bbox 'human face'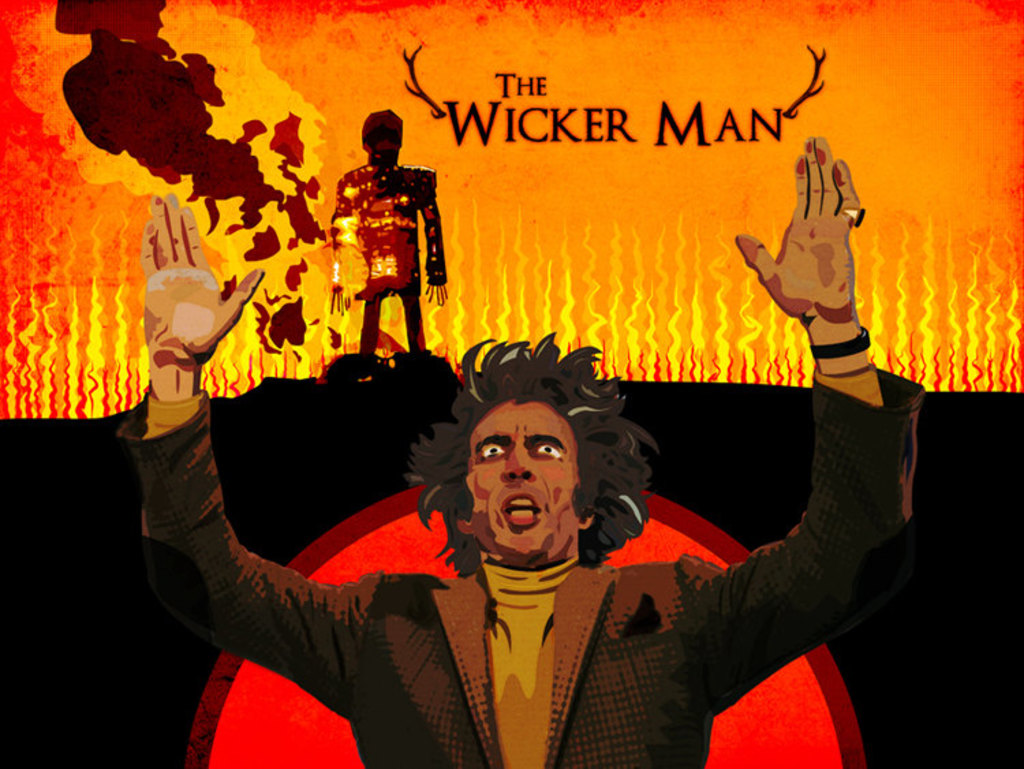
box=[467, 397, 575, 559]
